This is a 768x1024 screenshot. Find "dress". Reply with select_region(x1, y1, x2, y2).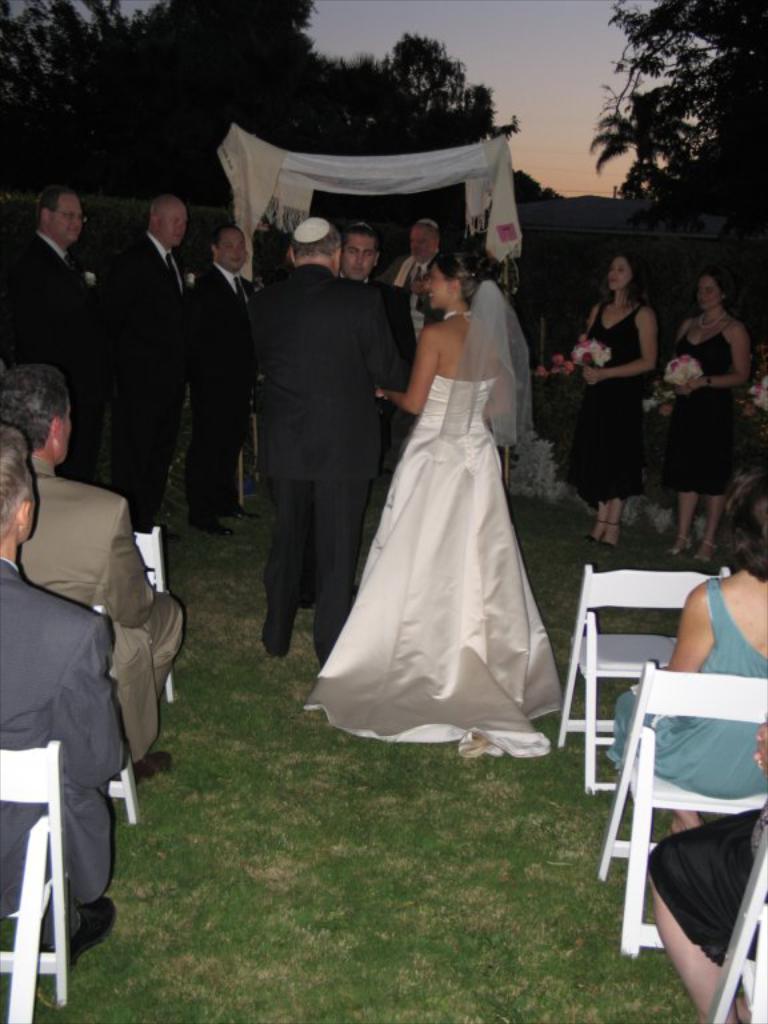
select_region(572, 300, 647, 503).
